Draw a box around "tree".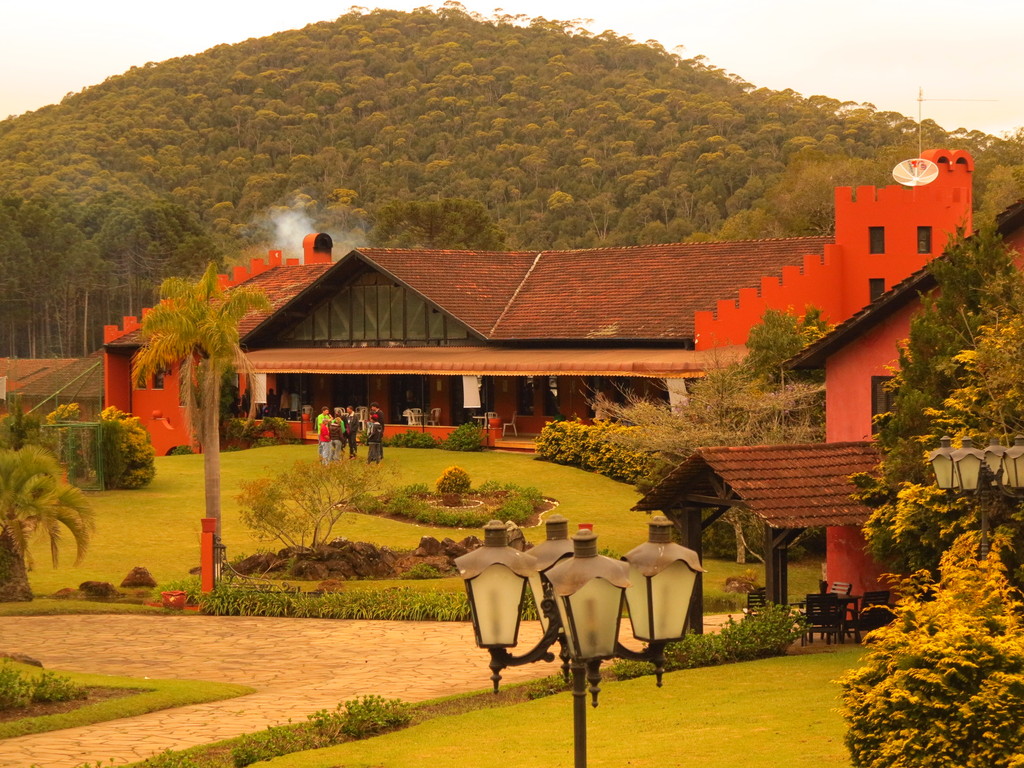
bbox=(136, 256, 270, 561).
